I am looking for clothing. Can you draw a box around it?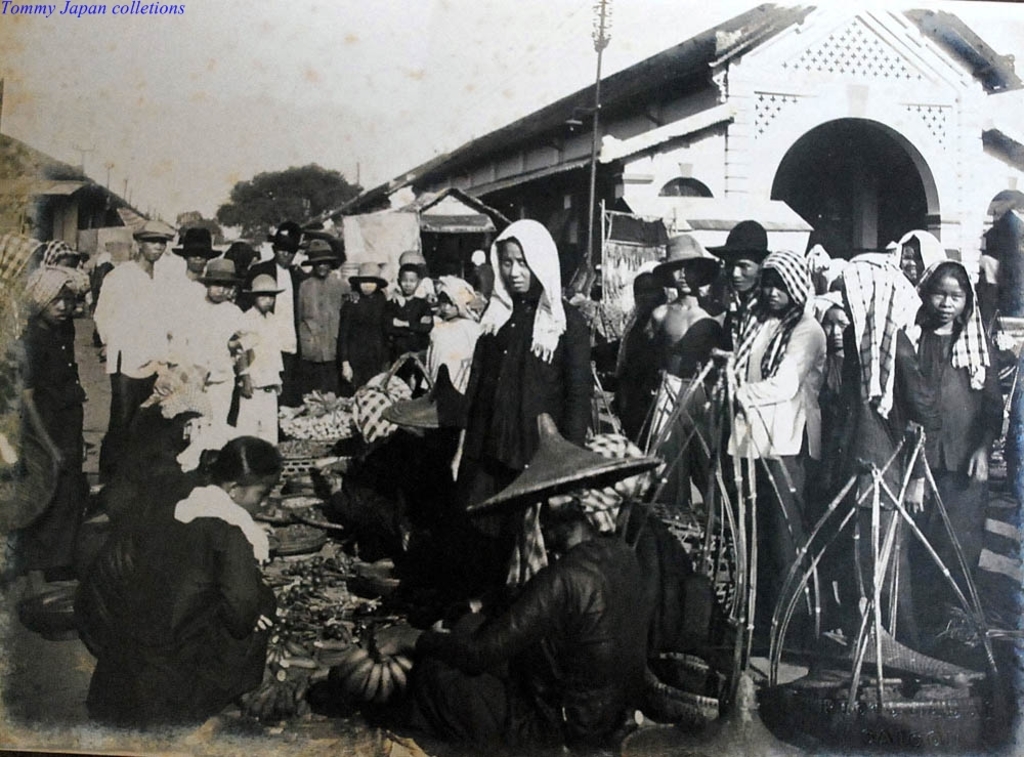
Sure, the bounding box is (648, 302, 716, 401).
